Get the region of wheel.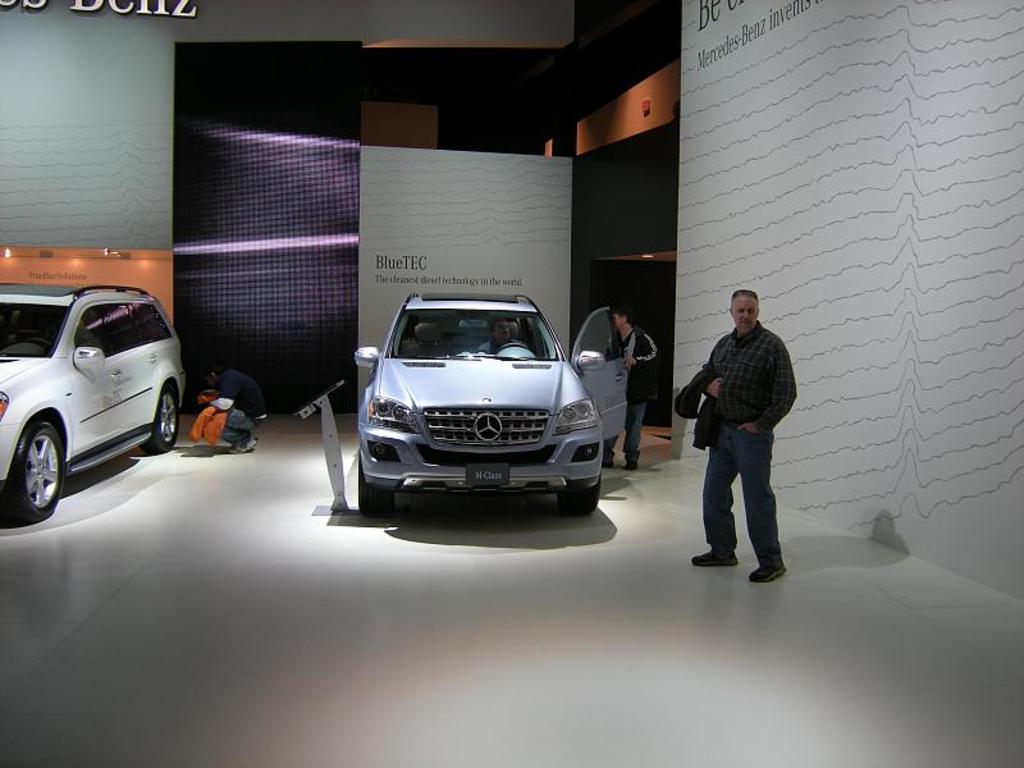
select_region(3, 420, 63, 520).
